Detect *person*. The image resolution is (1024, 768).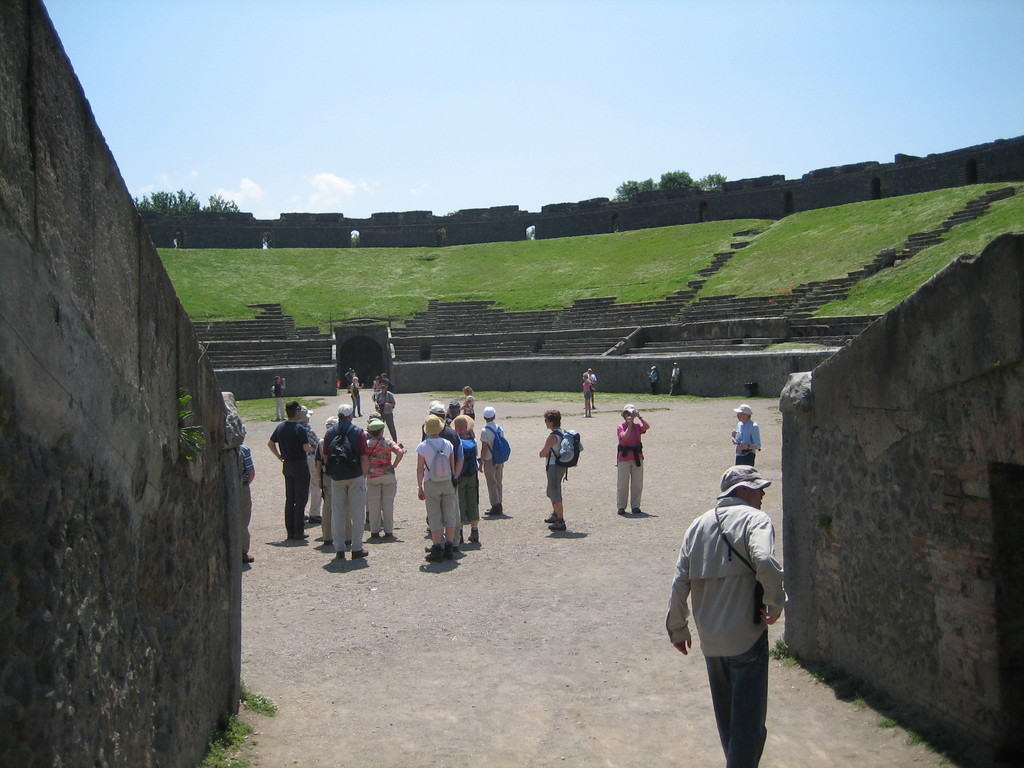
660/463/788/762.
